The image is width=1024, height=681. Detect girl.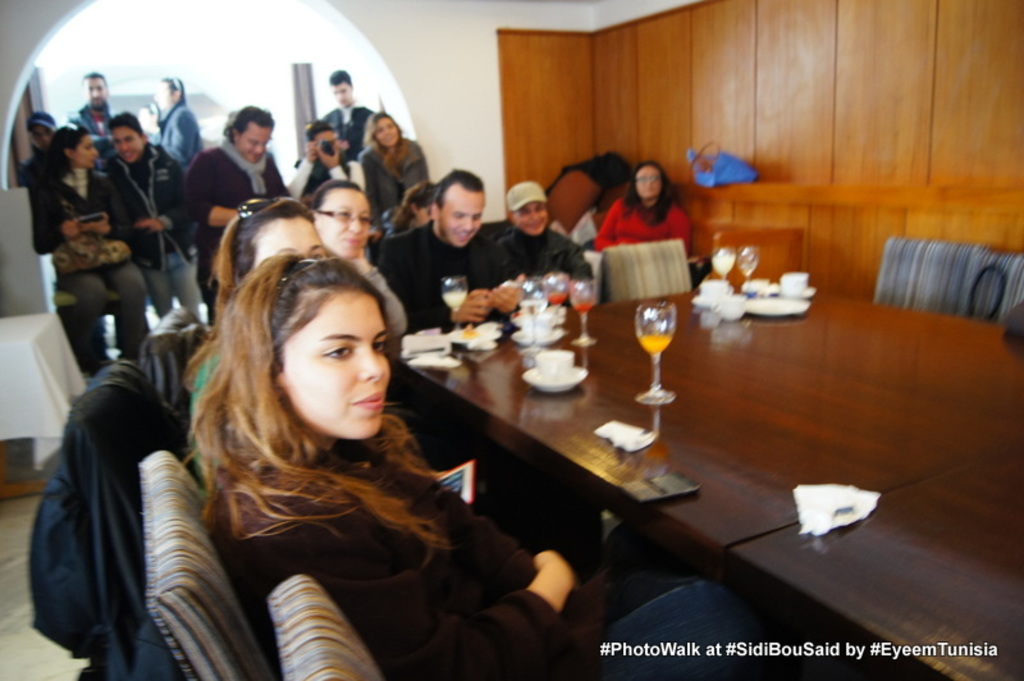
Detection: bbox=(178, 253, 863, 680).
